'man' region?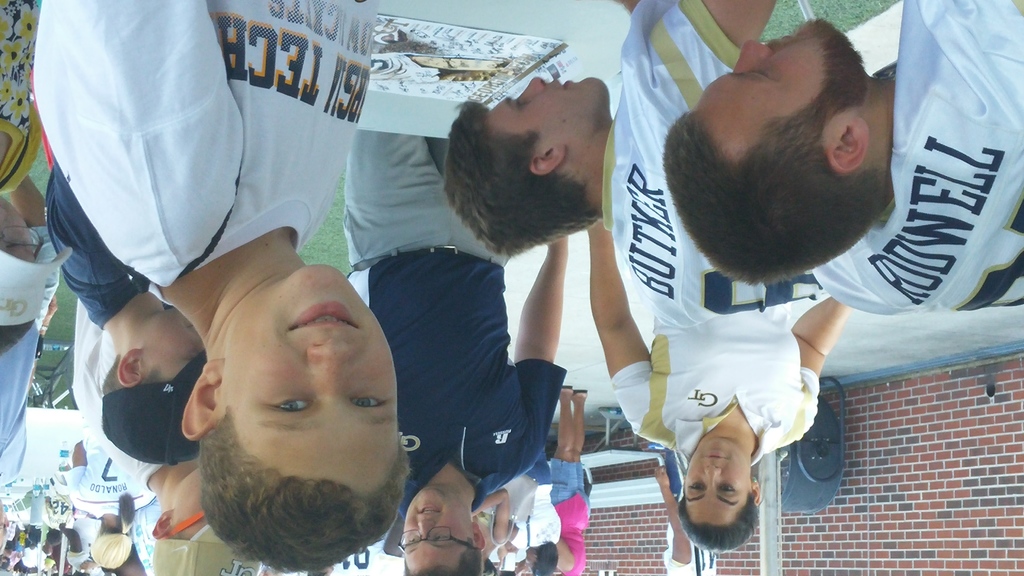
346/129/566/575
